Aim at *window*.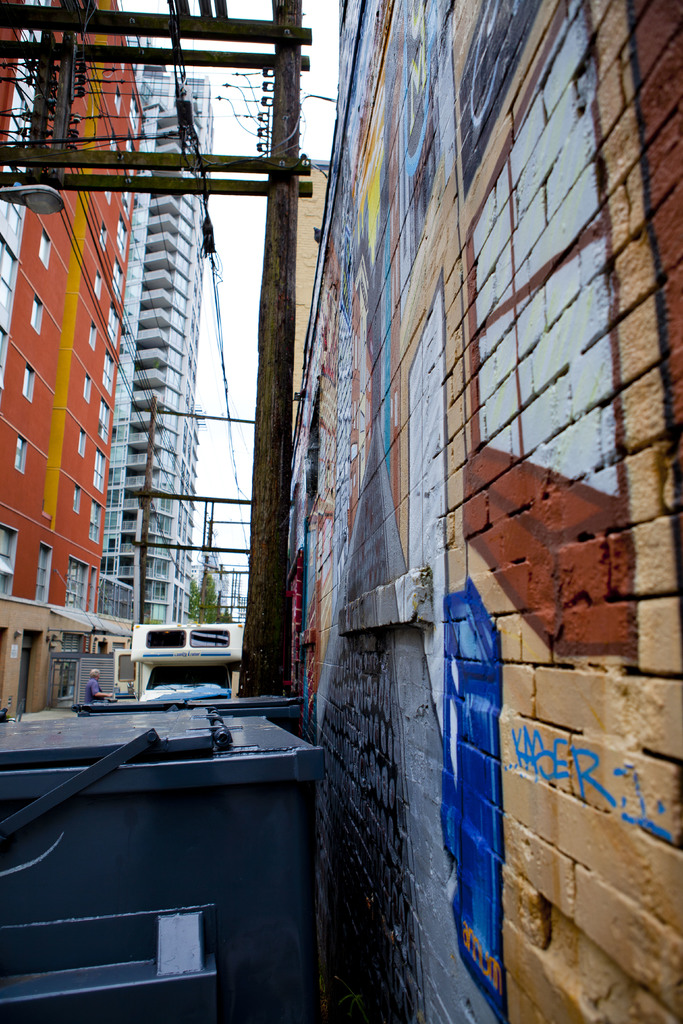
Aimed at left=35, top=297, right=47, bottom=337.
